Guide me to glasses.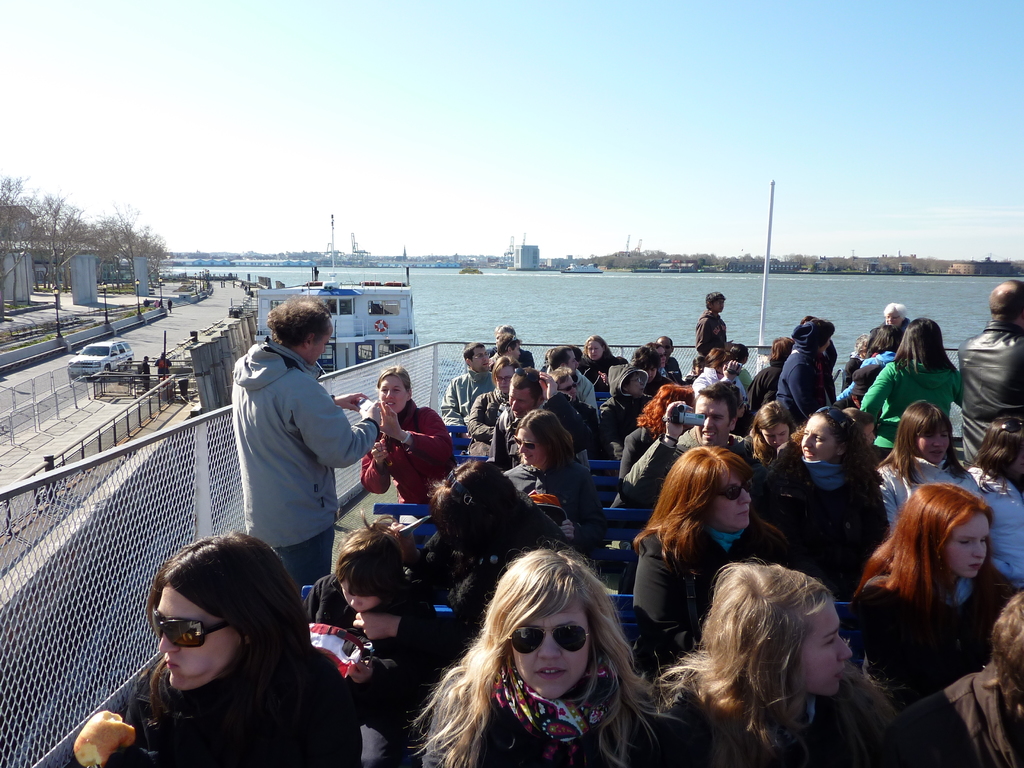
Guidance: rect(472, 349, 490, 359).
